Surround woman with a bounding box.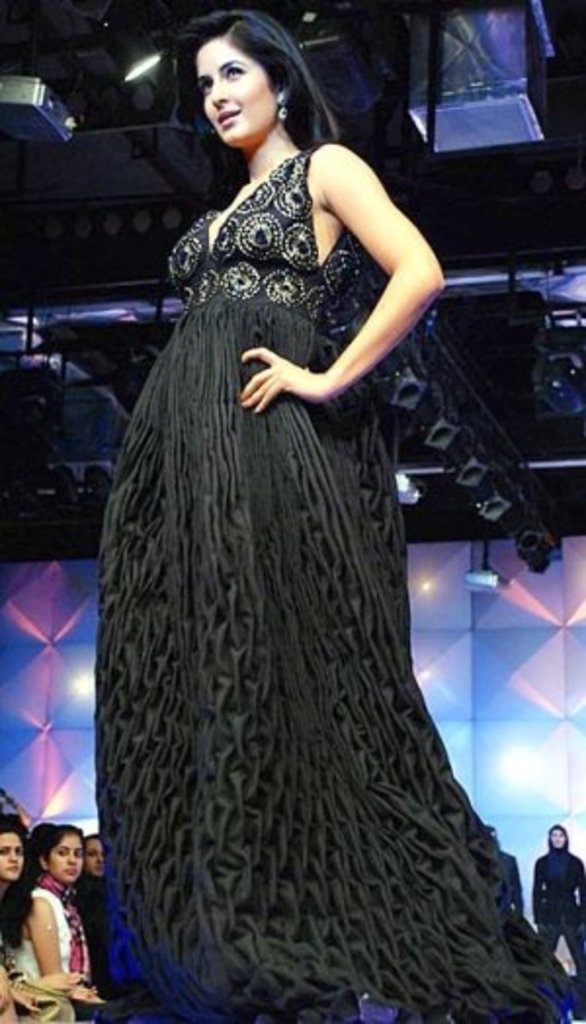
bbox(94, 8, 570, 1022).
